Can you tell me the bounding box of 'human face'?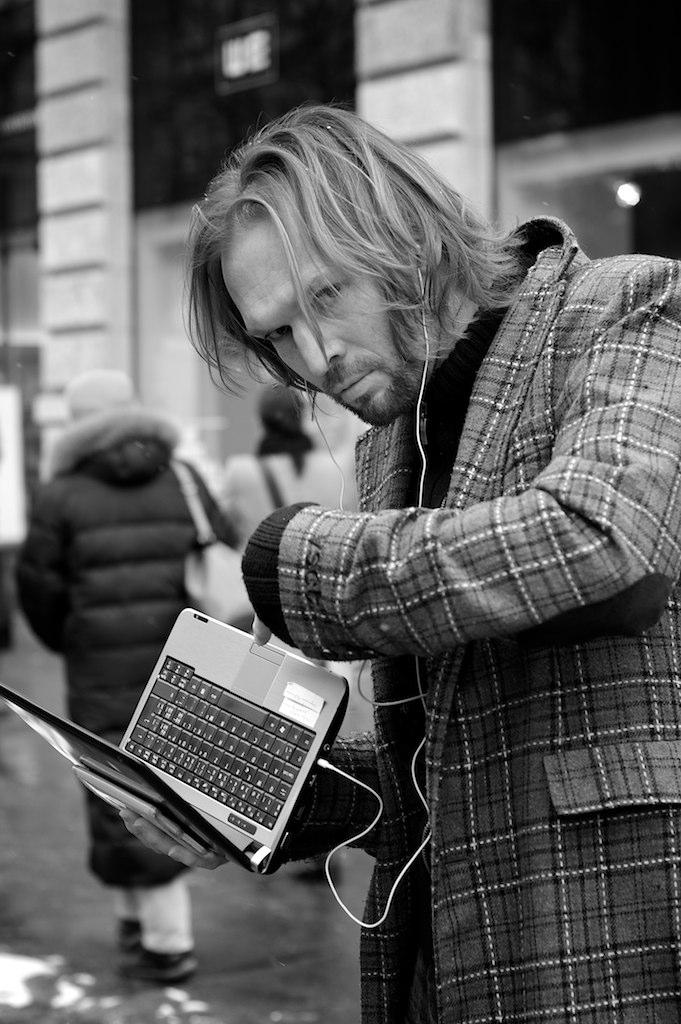
222/207/437/425.
